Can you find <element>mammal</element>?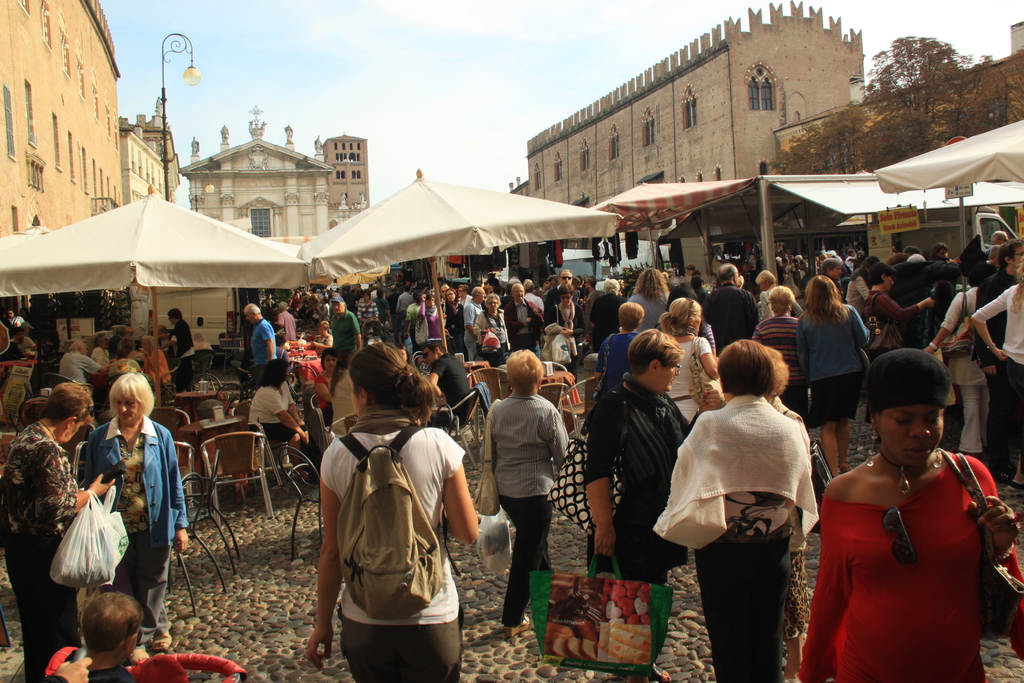
Yes, bounding box: 726, 343, 807, 668.
